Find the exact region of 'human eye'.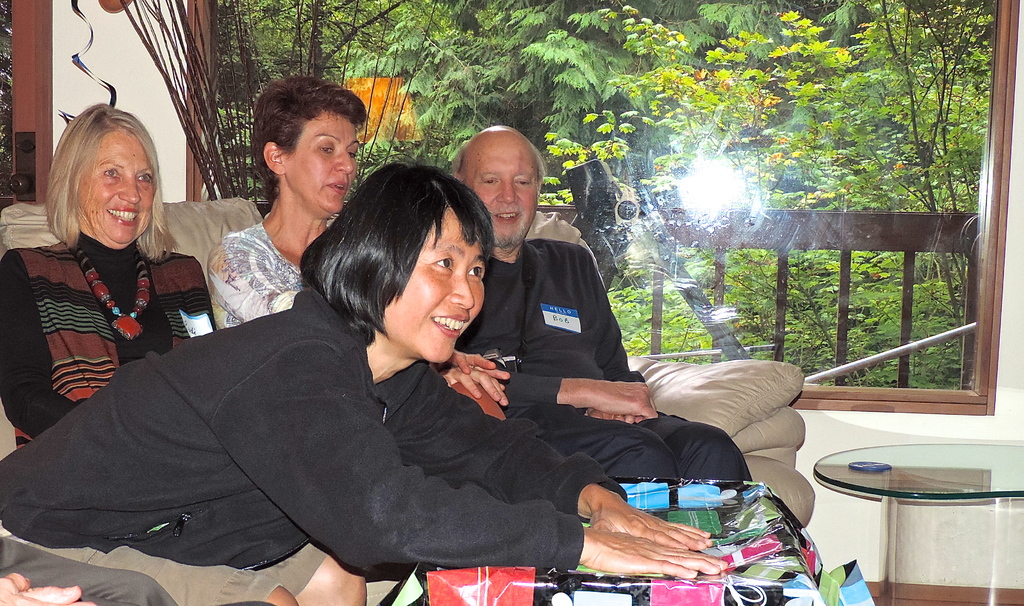
Exact region: locate(135, 170, 150, 186).
